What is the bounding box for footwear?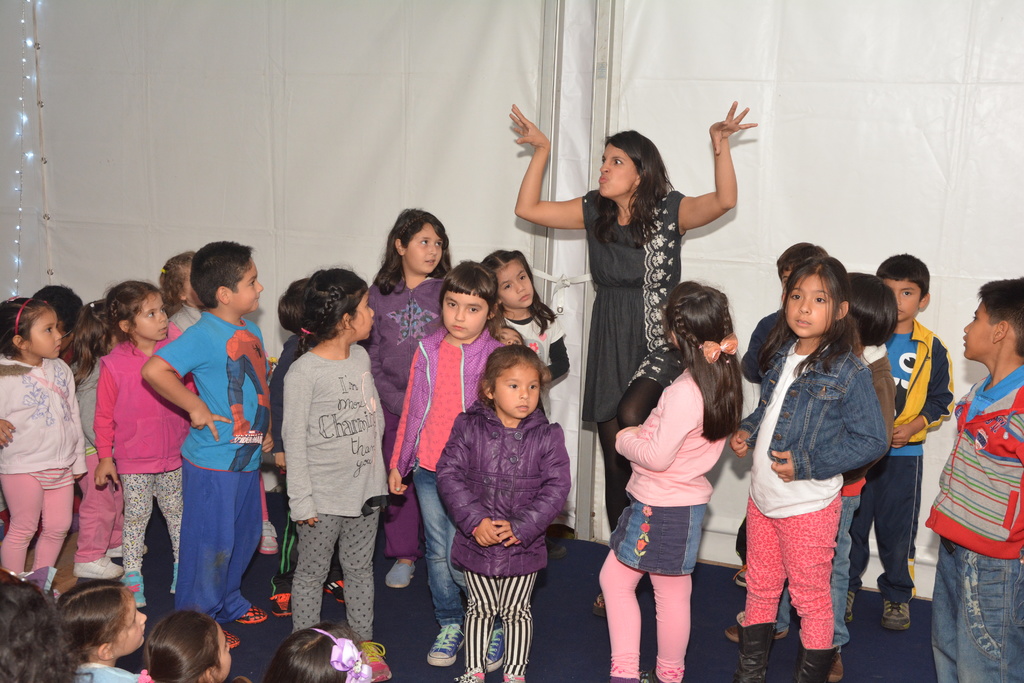
Rect(844, 591, 854, 620).
